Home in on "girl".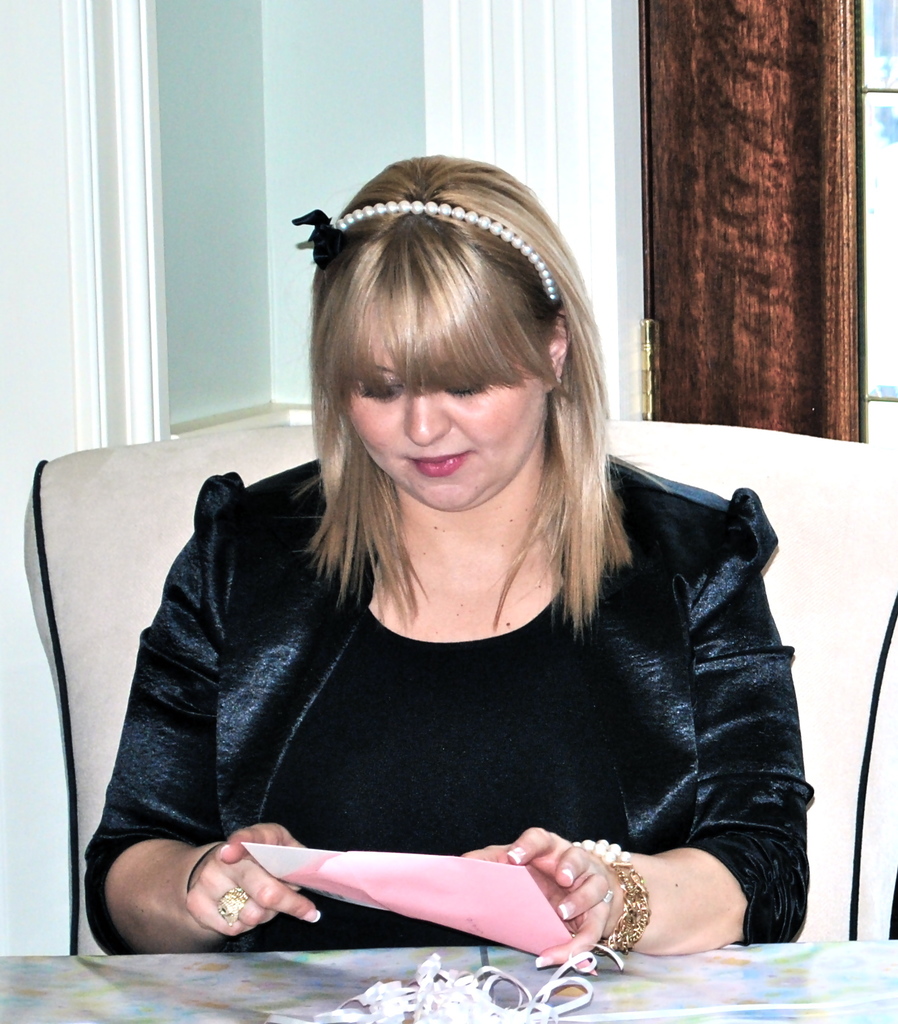
Homed in at select_region(82, 149, 819, 968).
